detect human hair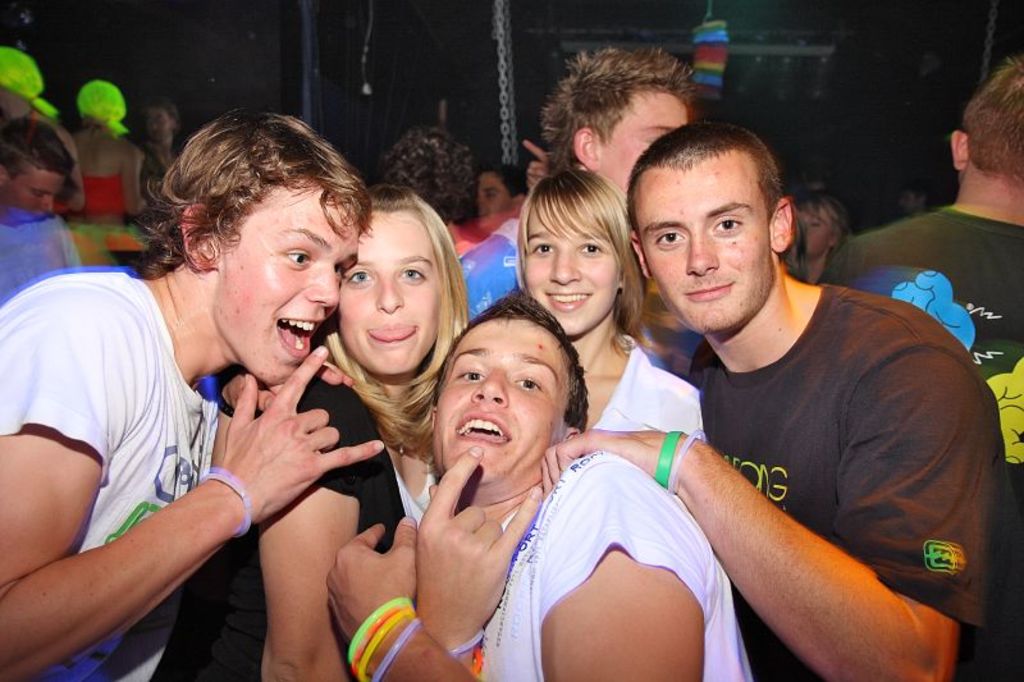
{"x1": 625, "y1": 119, "x2": 783, "y2": 237}
